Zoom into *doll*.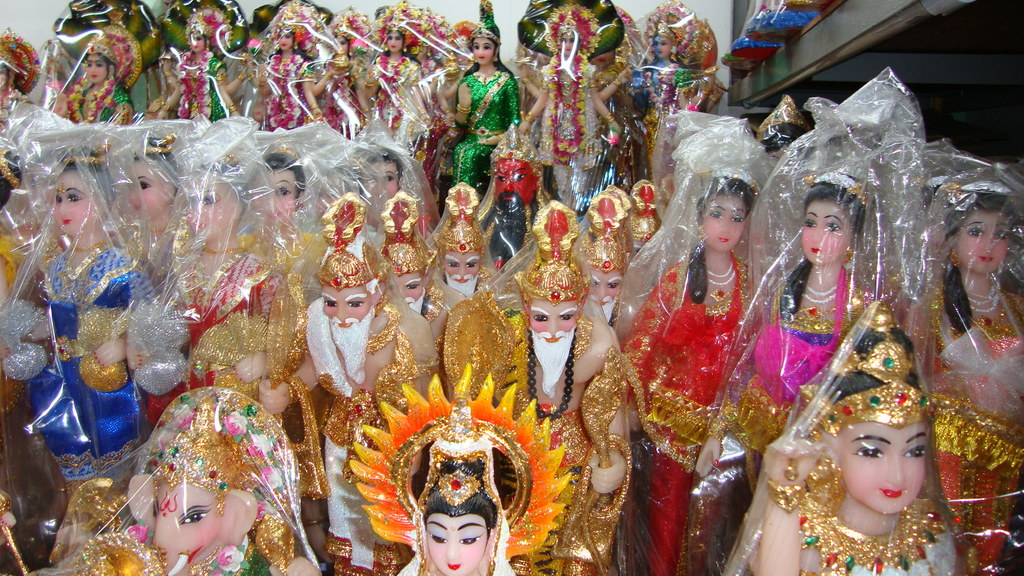
Zoom target: (123, 124, 190, 278).
